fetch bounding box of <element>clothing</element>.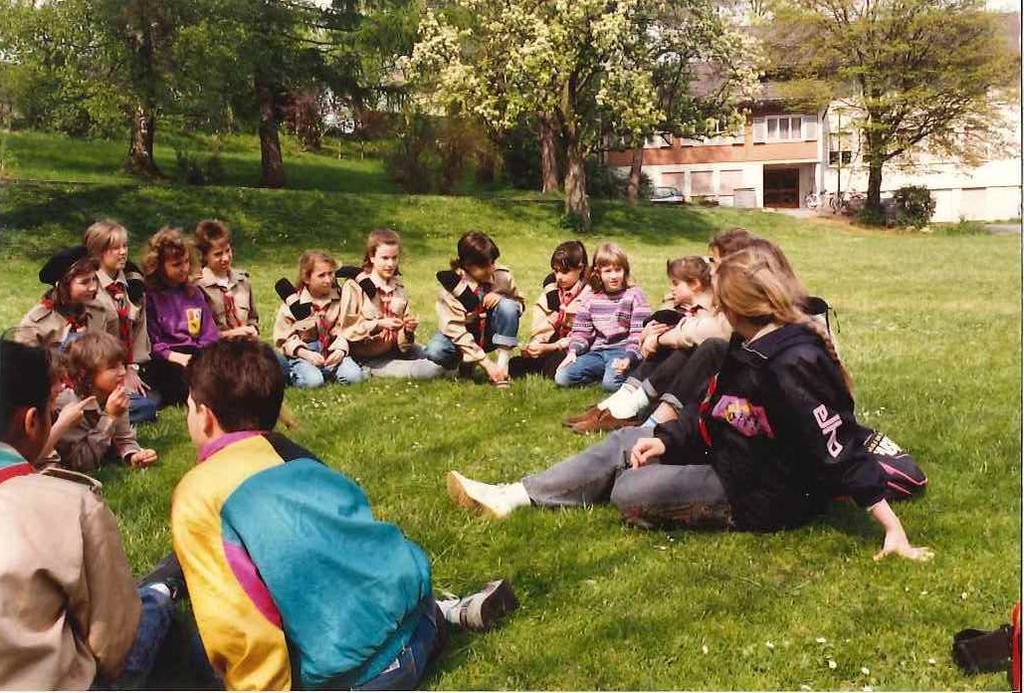
Bbox: bbox(86, 267, 172, 406).
